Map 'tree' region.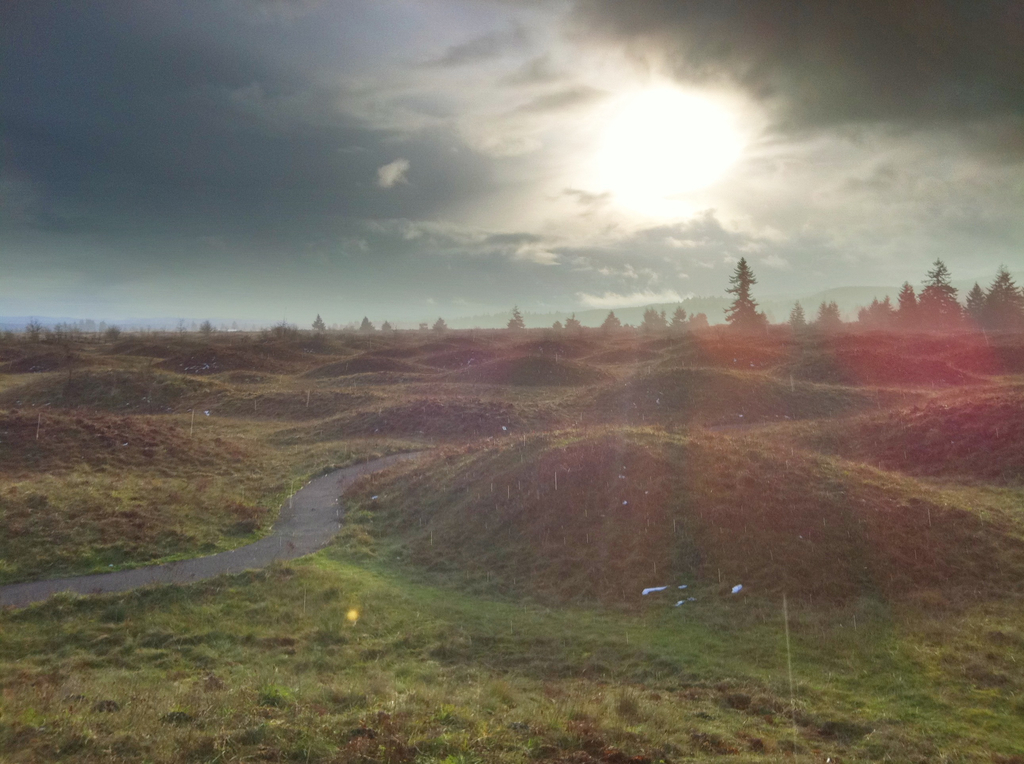
Mapped to pyautogui.locateOnScreen(813, 296, 847, 332).
